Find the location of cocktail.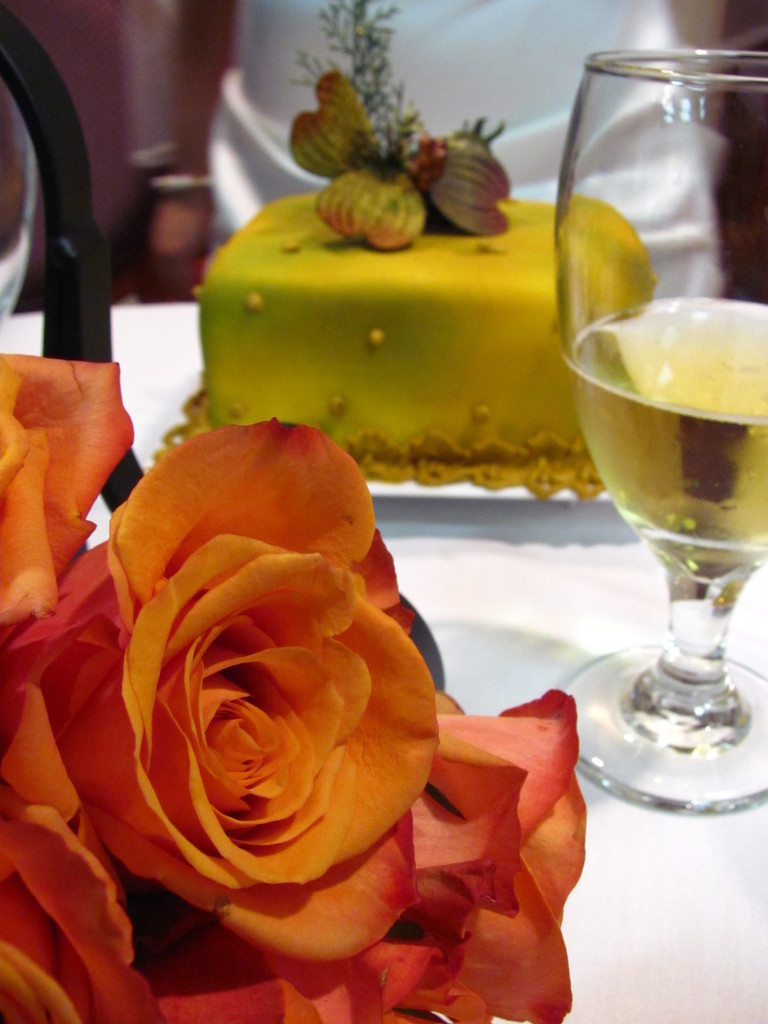
Location: crop(549, 38, 767, 815).
